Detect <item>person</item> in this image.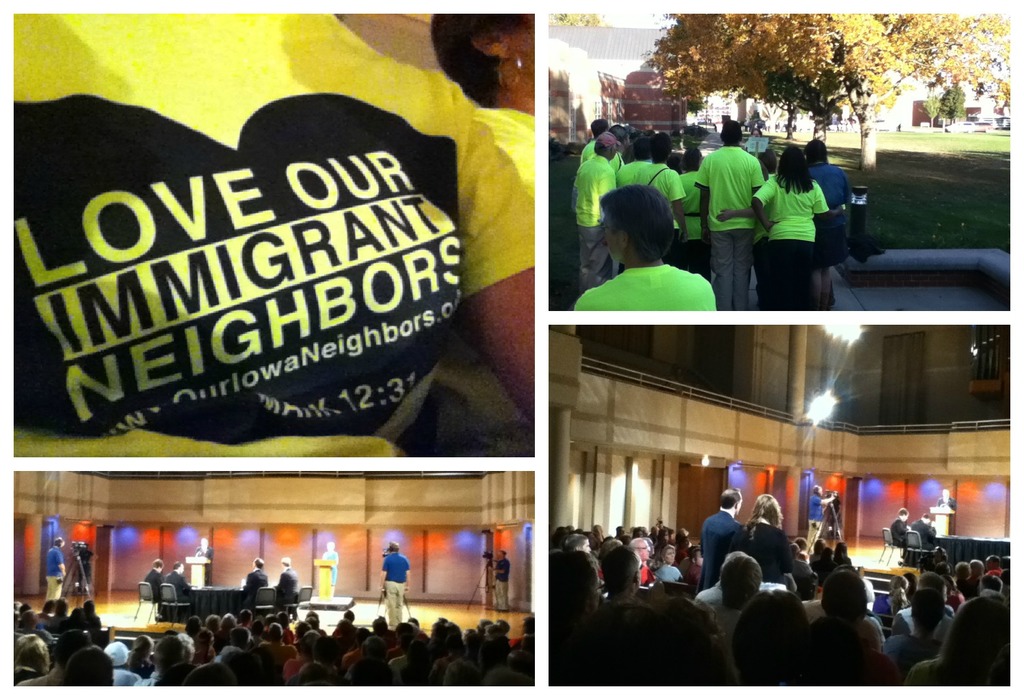
Detection: bbox(277, 556, 301, 599).
